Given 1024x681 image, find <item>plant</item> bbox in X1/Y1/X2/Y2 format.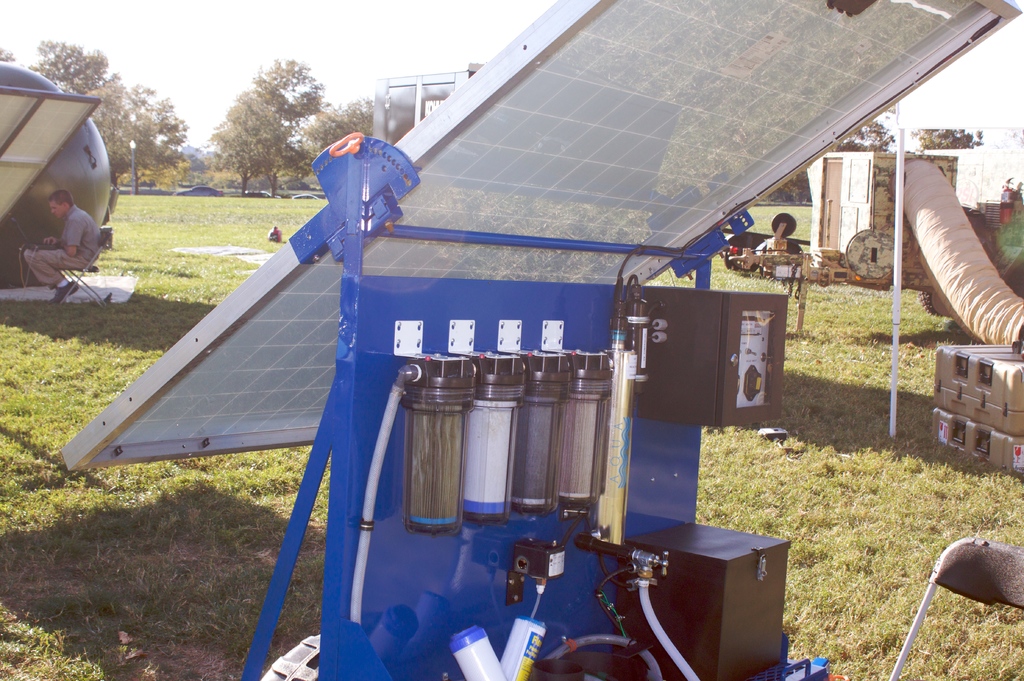
0/179/1023/680.
